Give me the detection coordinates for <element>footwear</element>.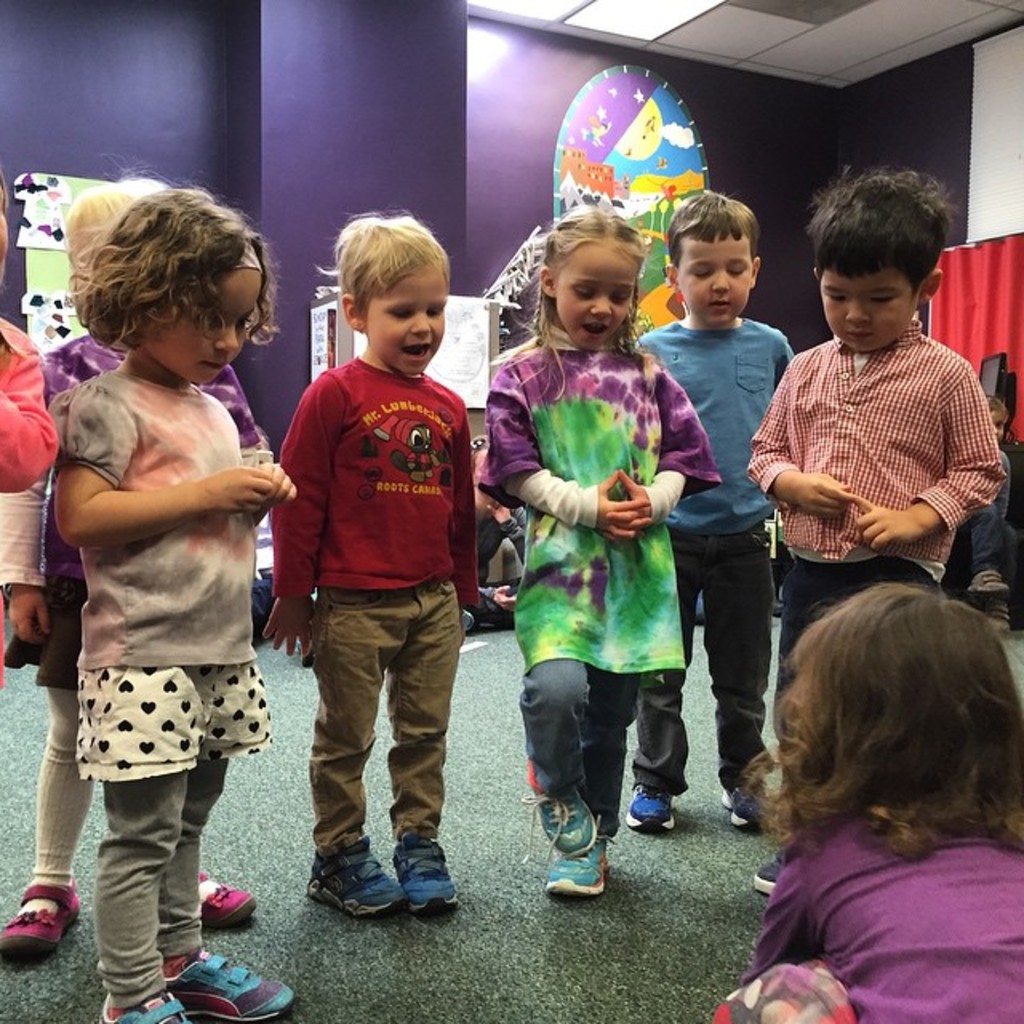
<region>531, 787, 613, 854</region>.
